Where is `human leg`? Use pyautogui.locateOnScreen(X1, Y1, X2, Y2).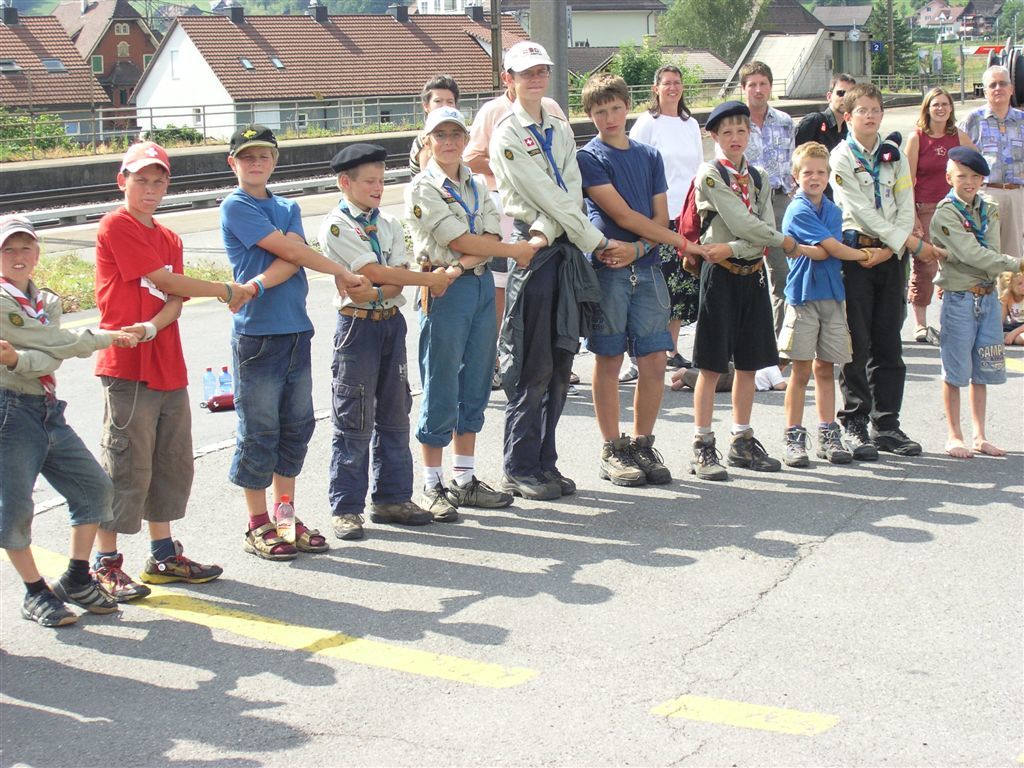
pyautogui.locateOnScreen(426, 274, 470, 511).
